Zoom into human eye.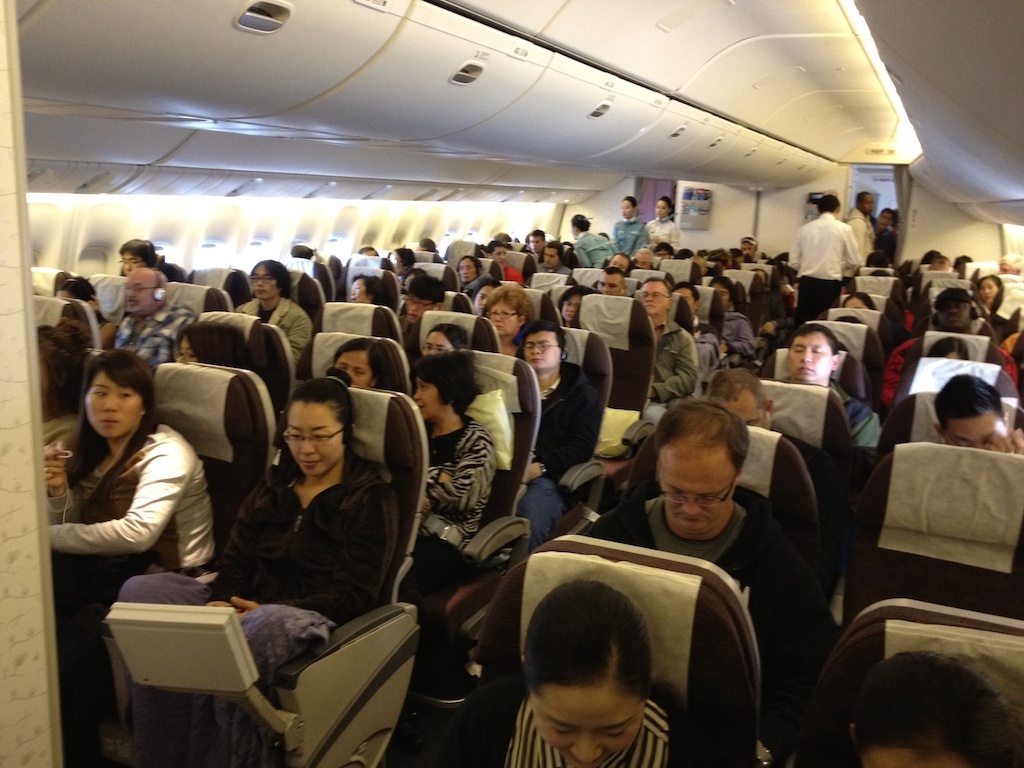
Zoom target: crop(435, 345, 446, 351).
